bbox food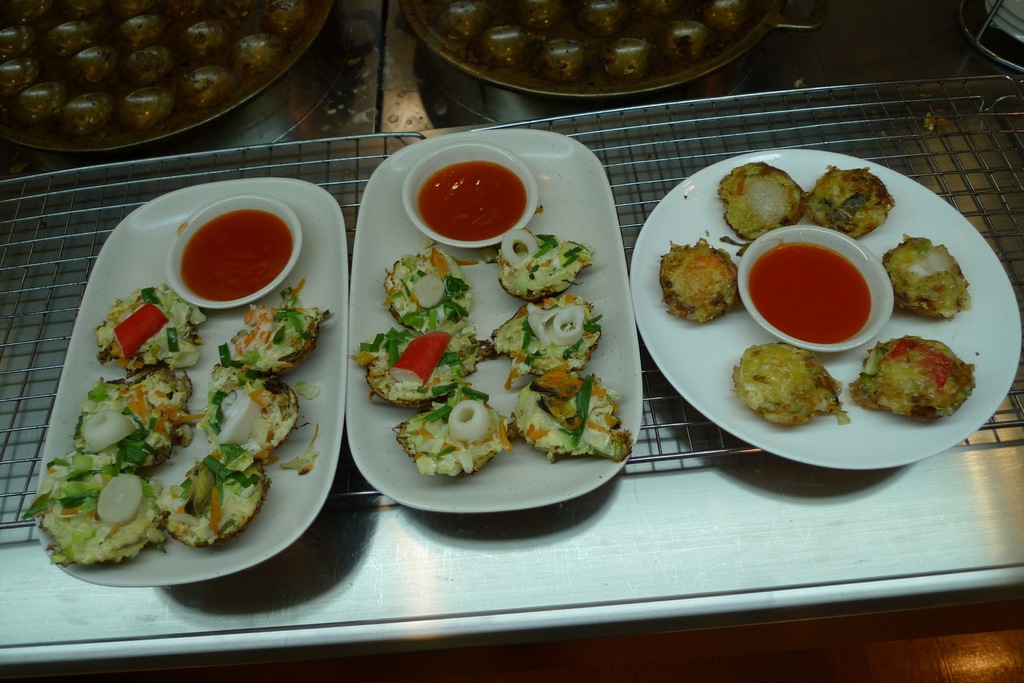
[847,330,976,422]
